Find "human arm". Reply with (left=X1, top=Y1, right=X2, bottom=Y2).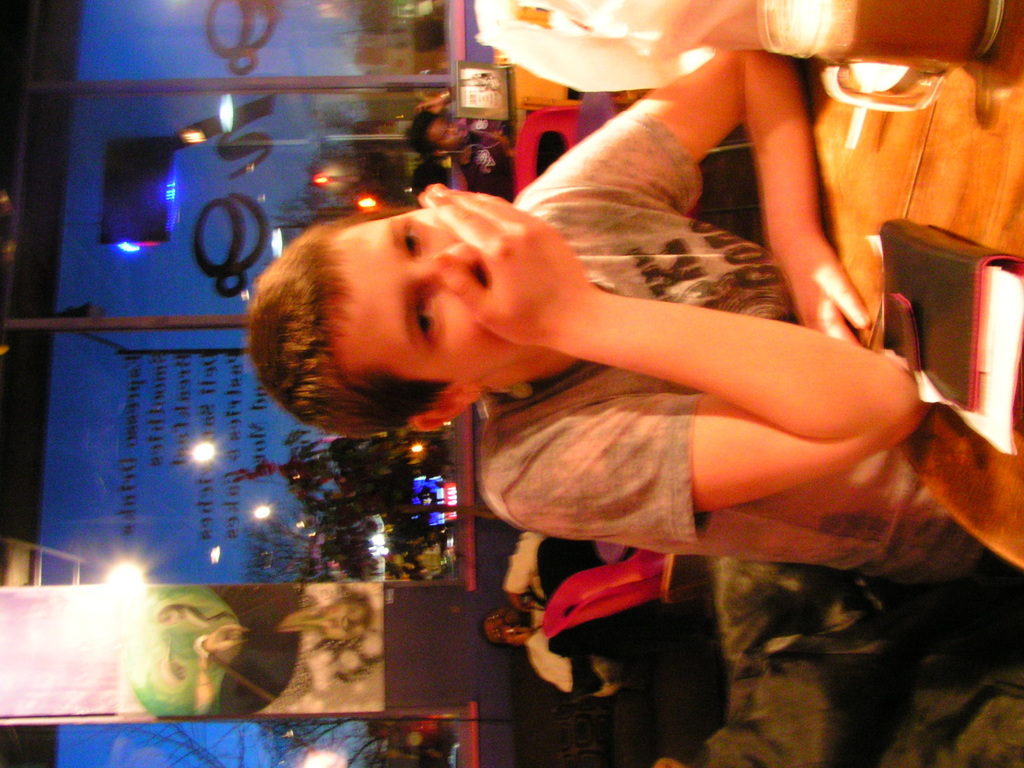
(left=468, top=245, right=965, bottom=563).
